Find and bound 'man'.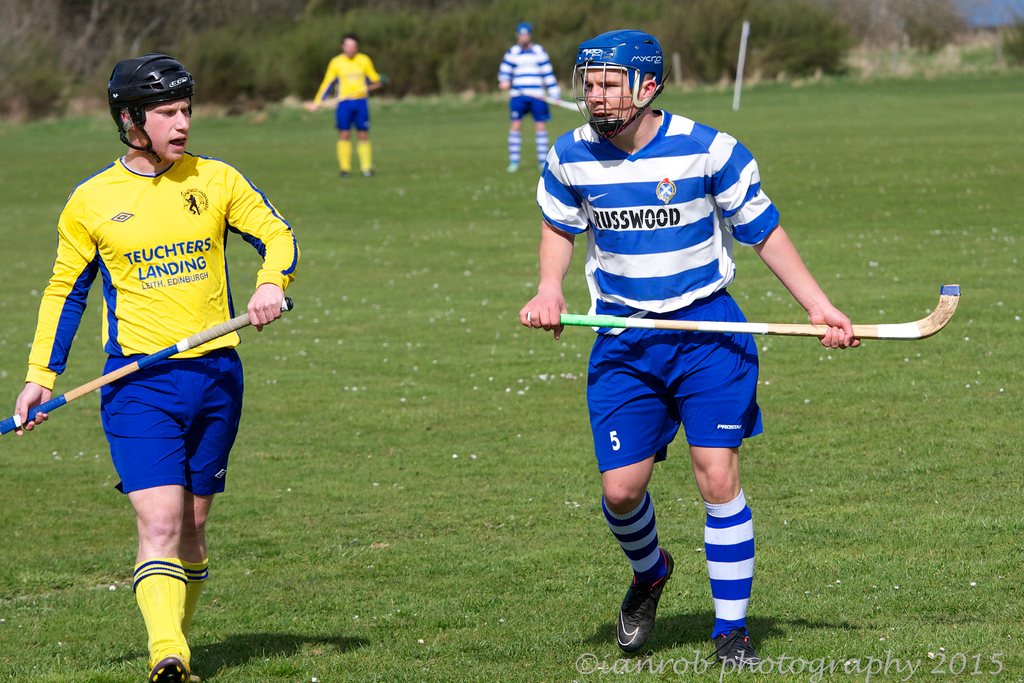
Bound: <bbox>493, 23, 590, 173</bbox>.
